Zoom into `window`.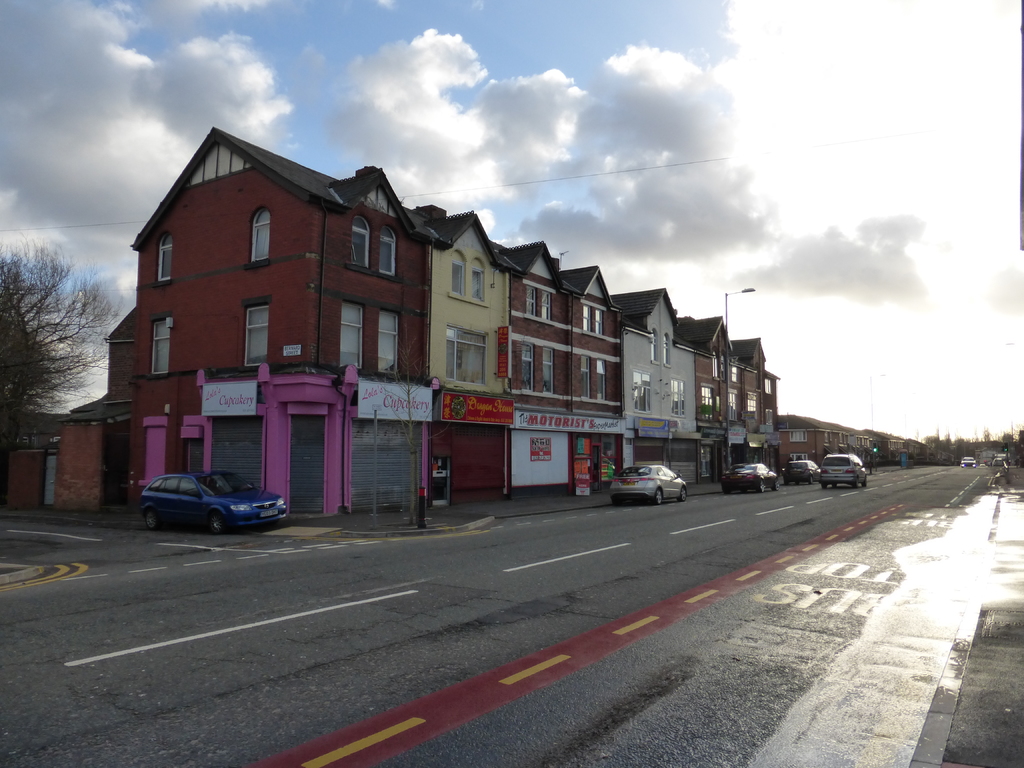
Zoom target: (left=525, top=287, right=538, bottom=316).
